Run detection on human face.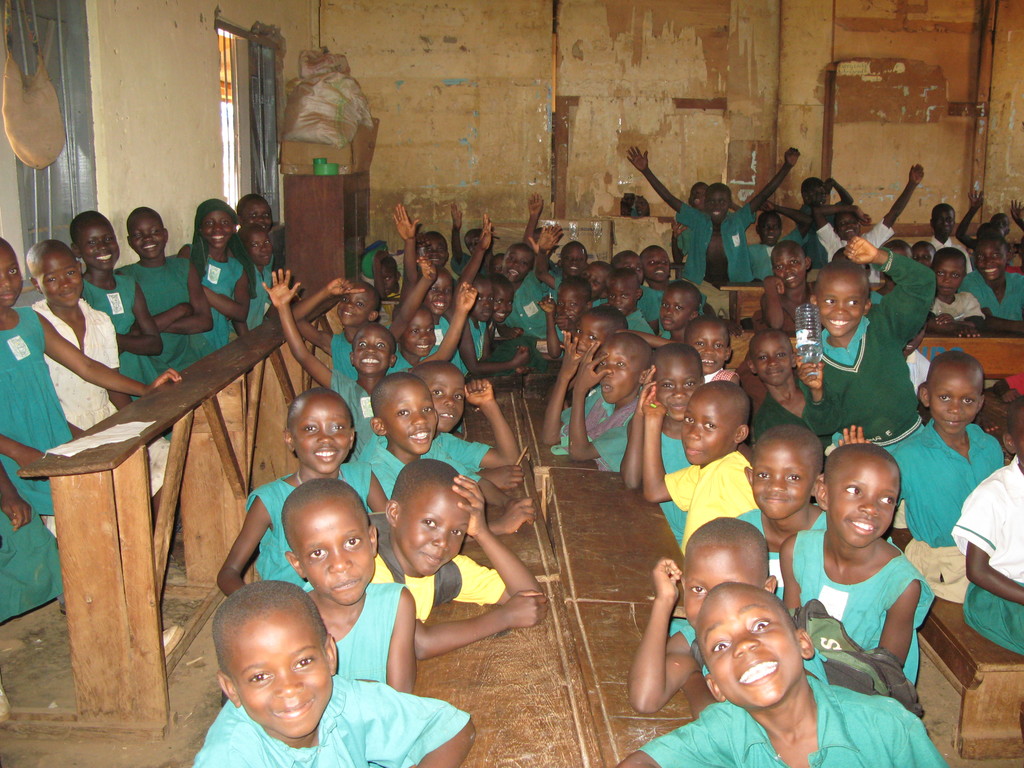
Result: 132:216:161:254.
